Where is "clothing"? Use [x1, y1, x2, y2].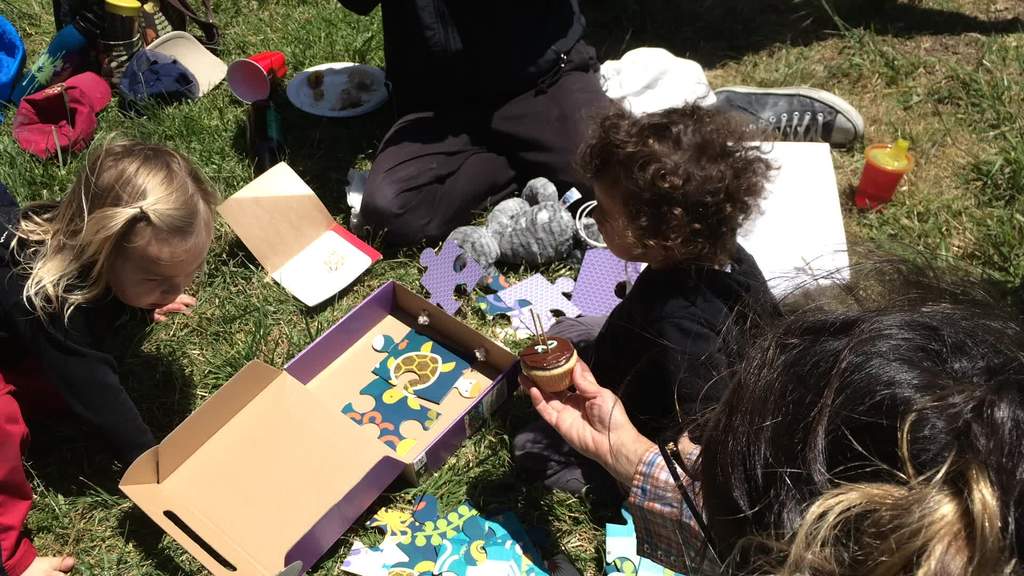
[620, 441, 739, 575].
